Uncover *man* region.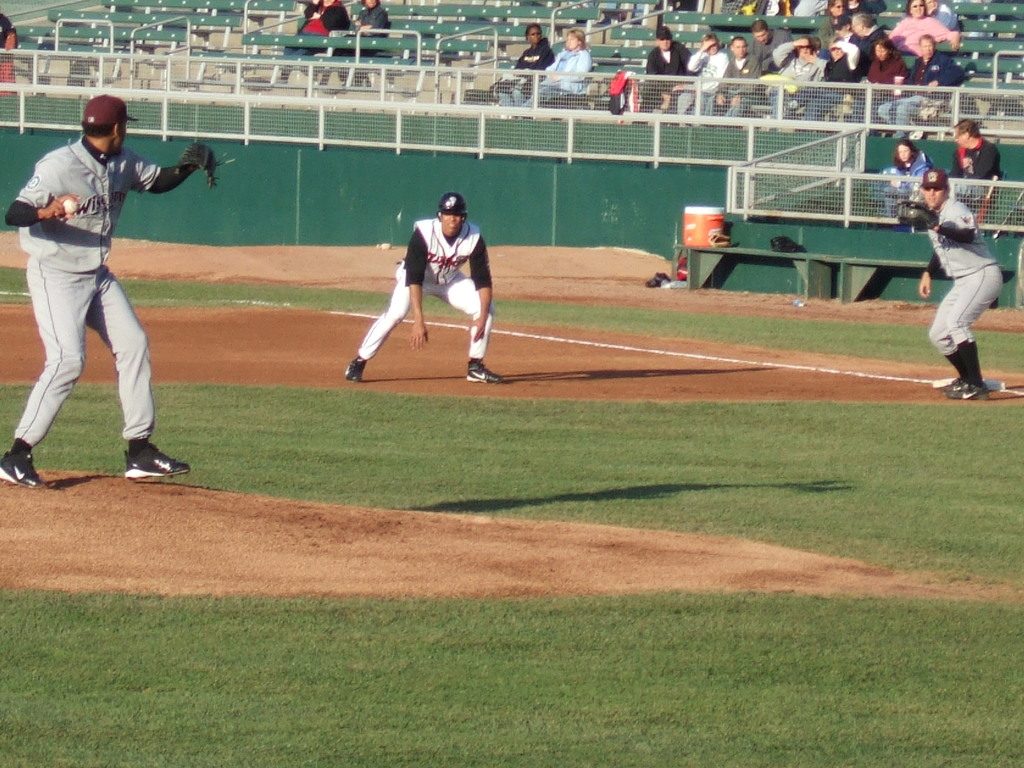
Uncovered: {"x1": 748, "y1": 18, "x2": 795, "y2": 89}.
